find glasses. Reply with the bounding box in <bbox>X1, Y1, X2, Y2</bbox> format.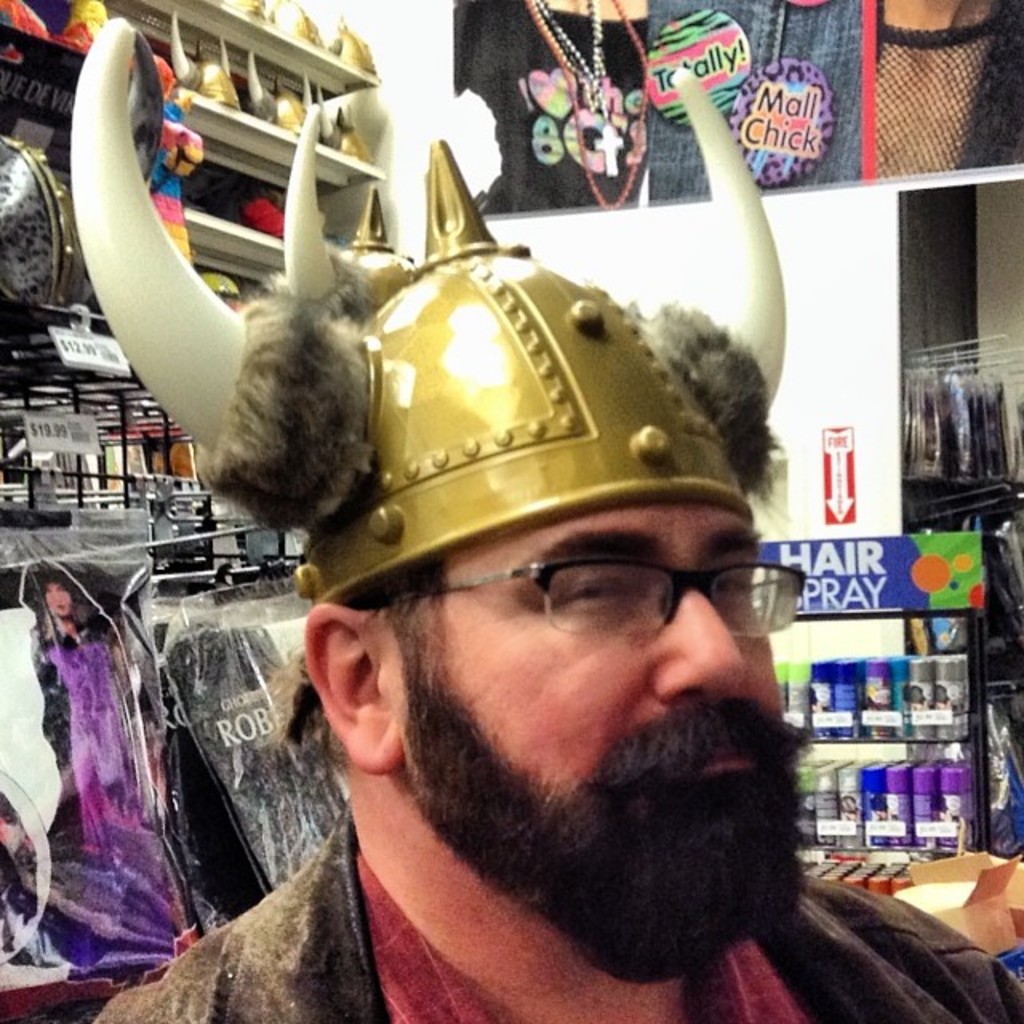
<bbox>352, 534, 816, 678</bbox>.
